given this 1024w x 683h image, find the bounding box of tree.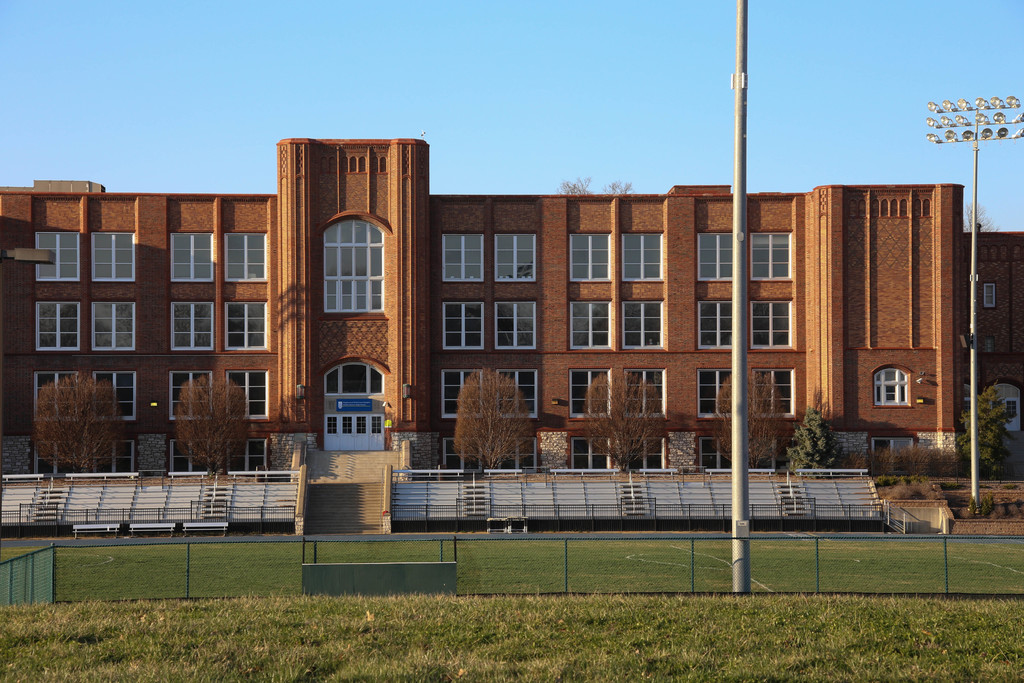
box(957, 384, 1012, 475).
